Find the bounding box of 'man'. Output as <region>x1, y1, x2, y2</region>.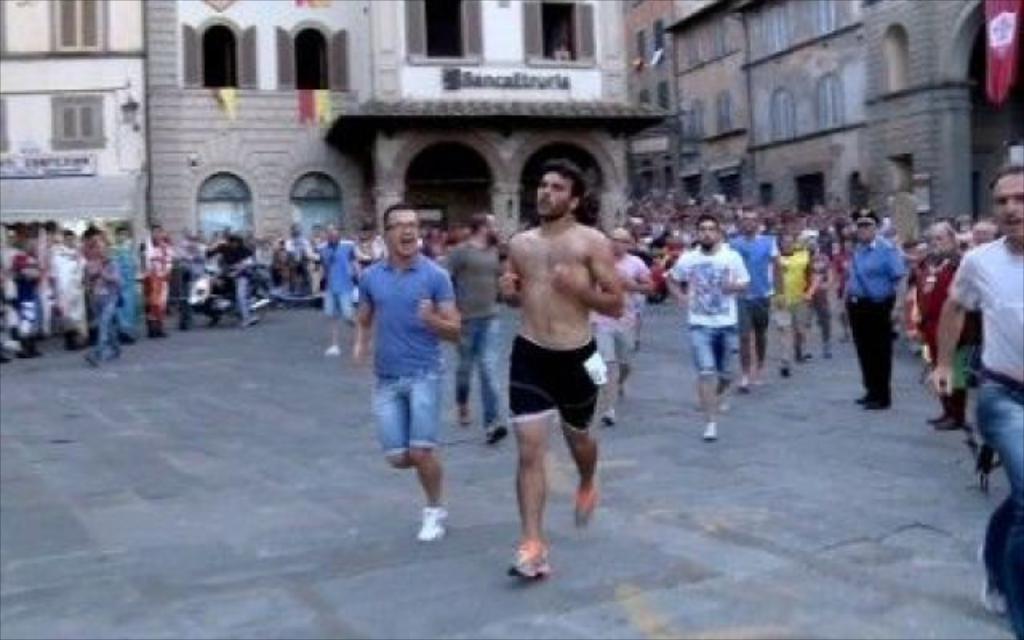
<region>349, 222, 392, 330</region>.
